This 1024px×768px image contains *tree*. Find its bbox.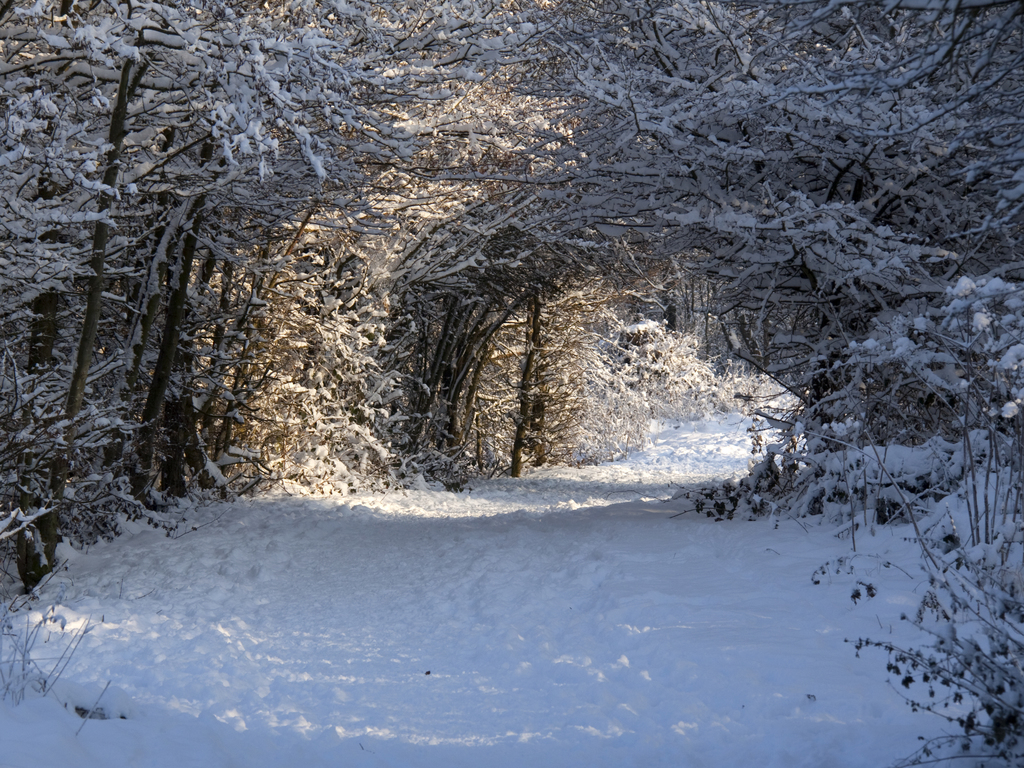
BBox(0, 0, 485, 580).
